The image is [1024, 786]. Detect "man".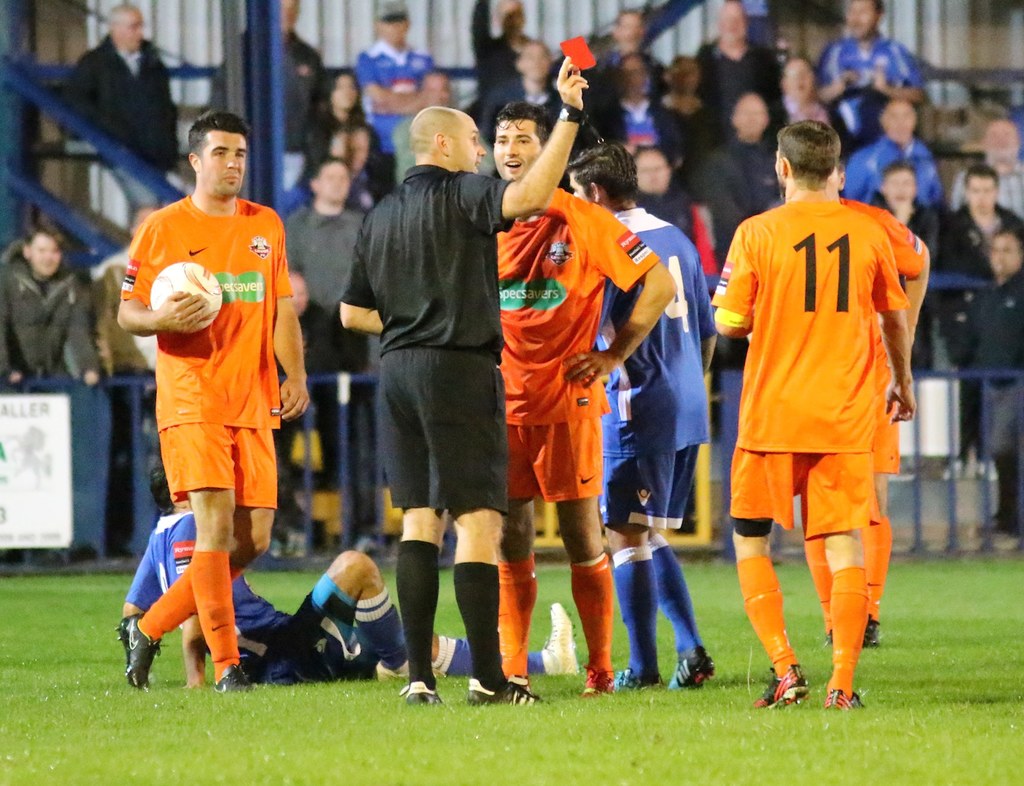
Detection: (left=275, top=266, right=341, bottom=562).
